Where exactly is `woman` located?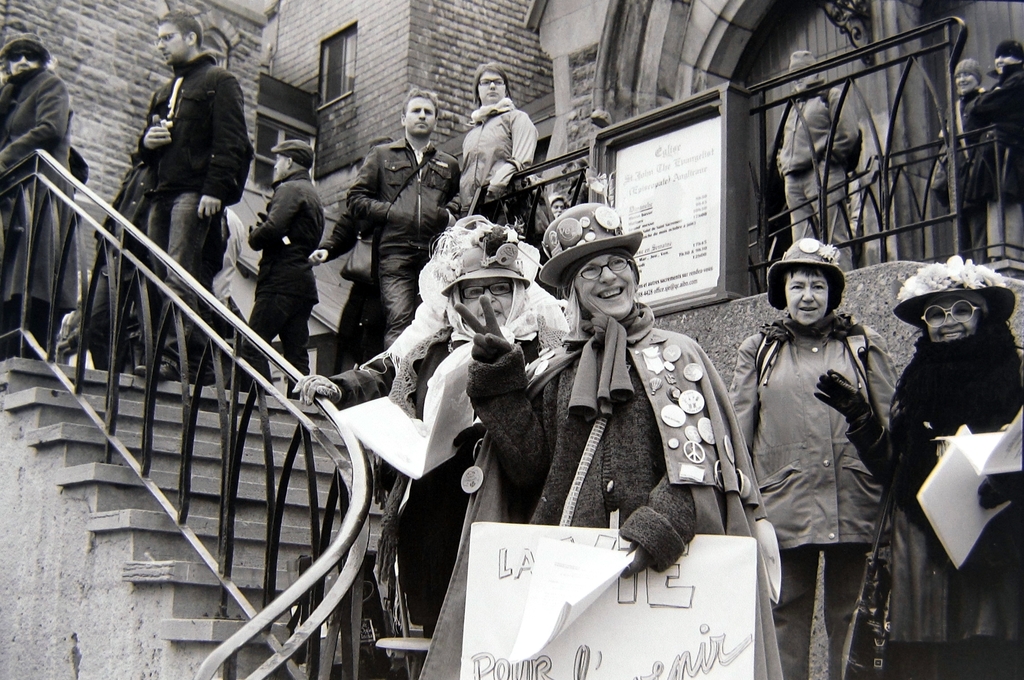
Its bounding box is left=461, top=65, right=541, bottom=222.
